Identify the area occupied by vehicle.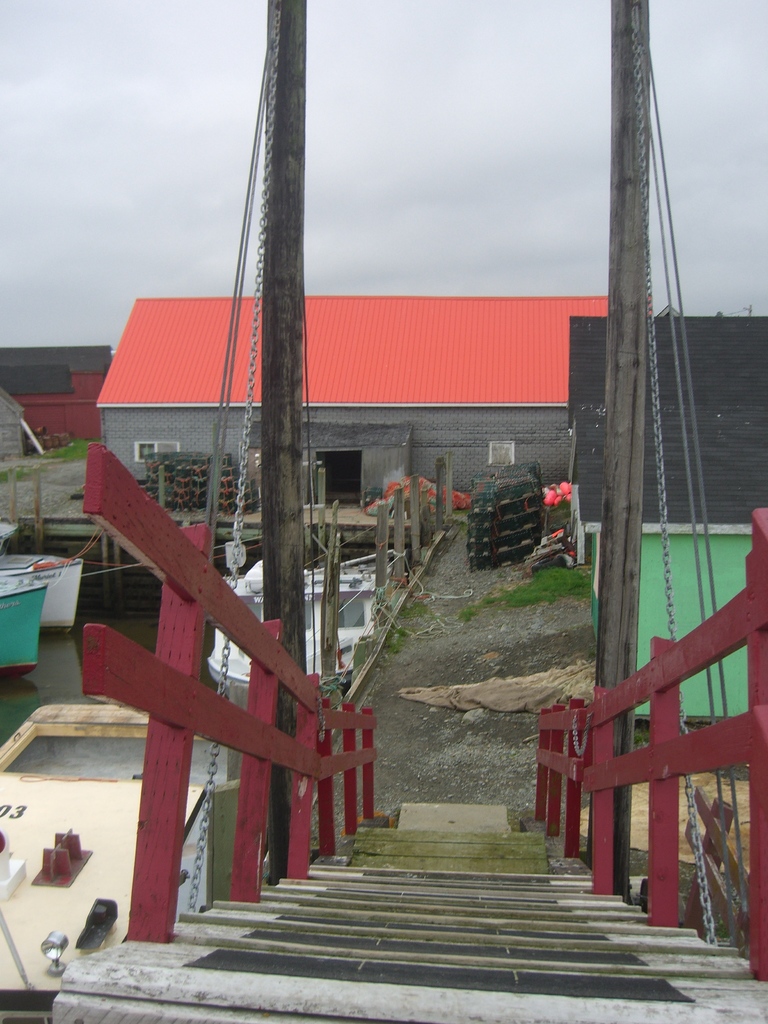
Area: locate(0, 575, 48, 680).
